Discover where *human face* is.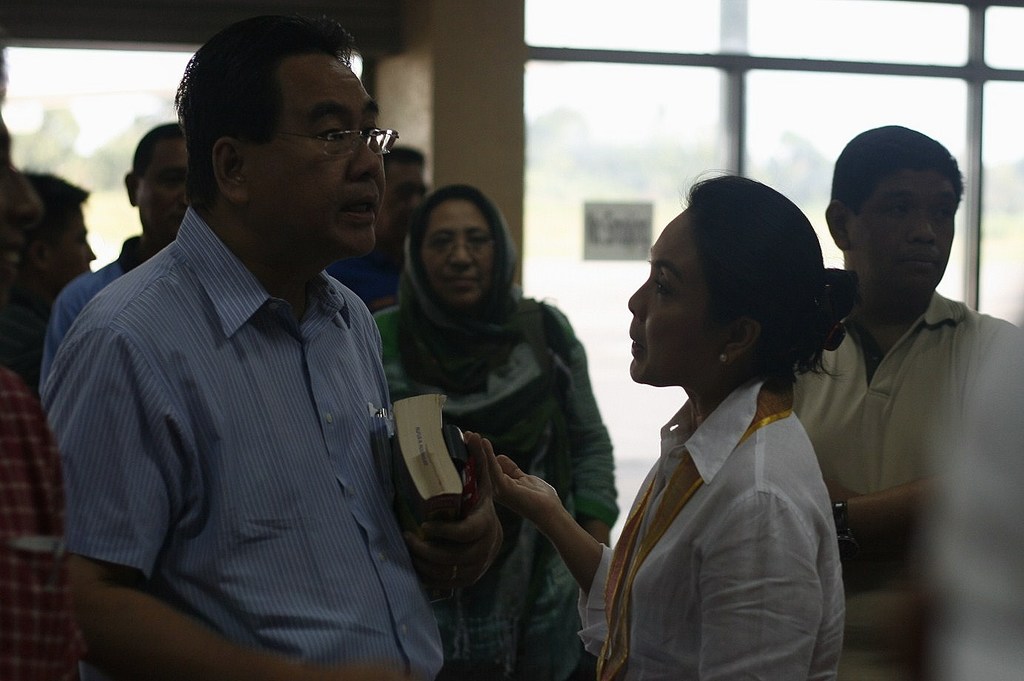
Discovered at region(139, 137, 190, 240).
